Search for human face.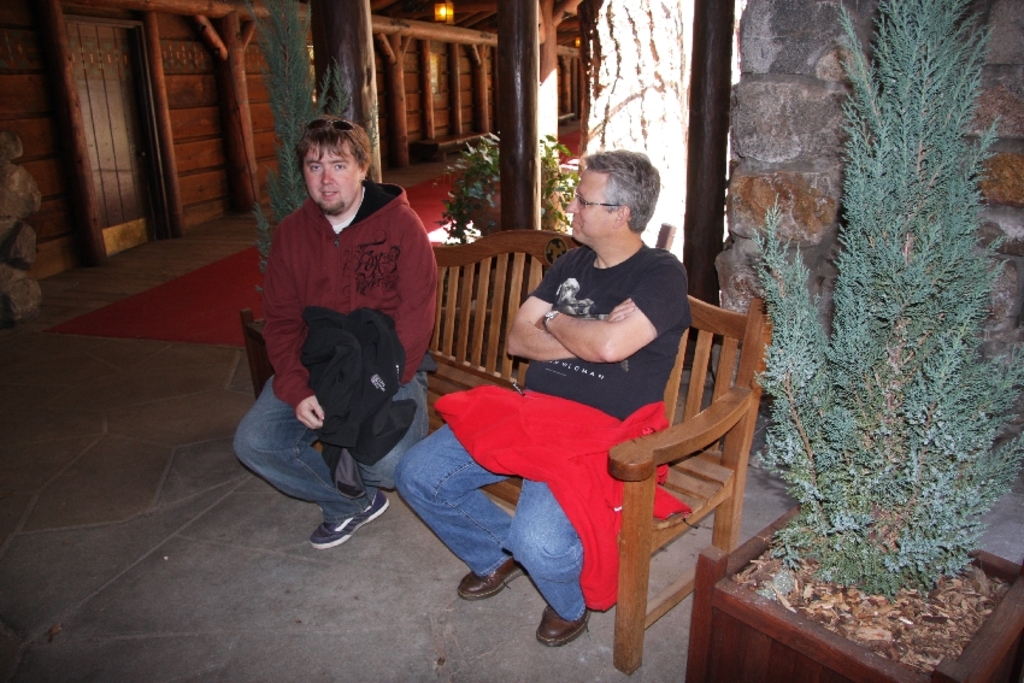
Found at x1=570 y1=175 x2=616 y2=237.
